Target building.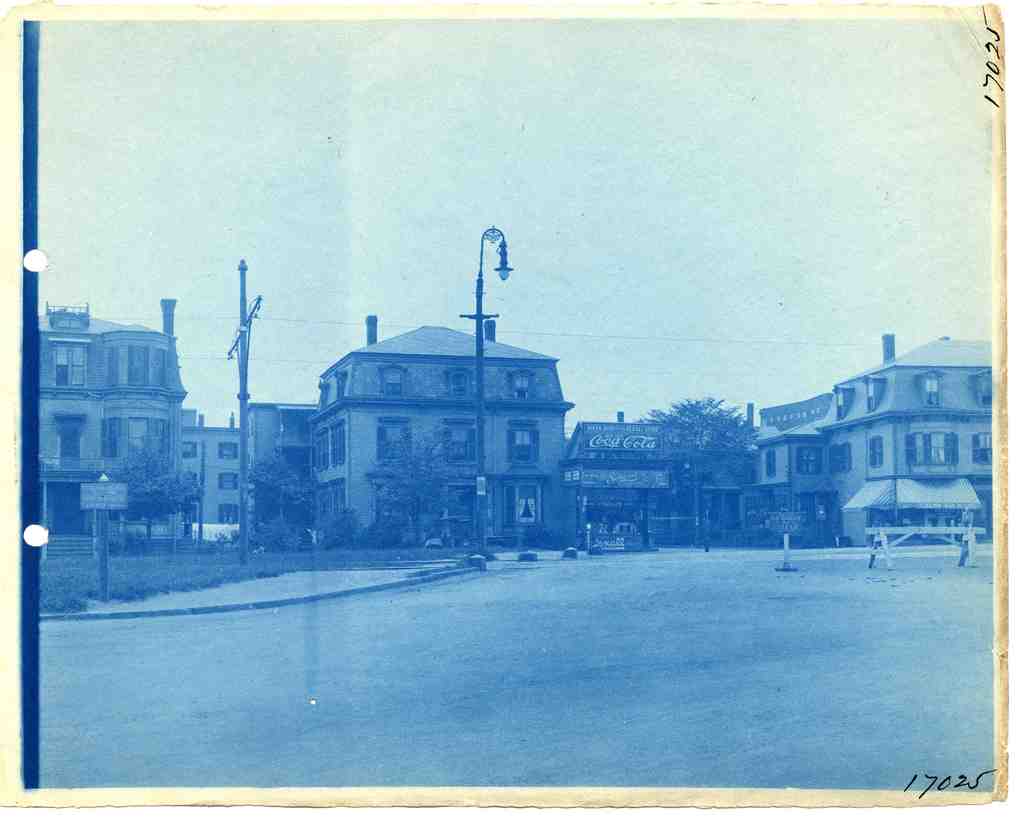
Target region: 757, 338, 995, 552.
